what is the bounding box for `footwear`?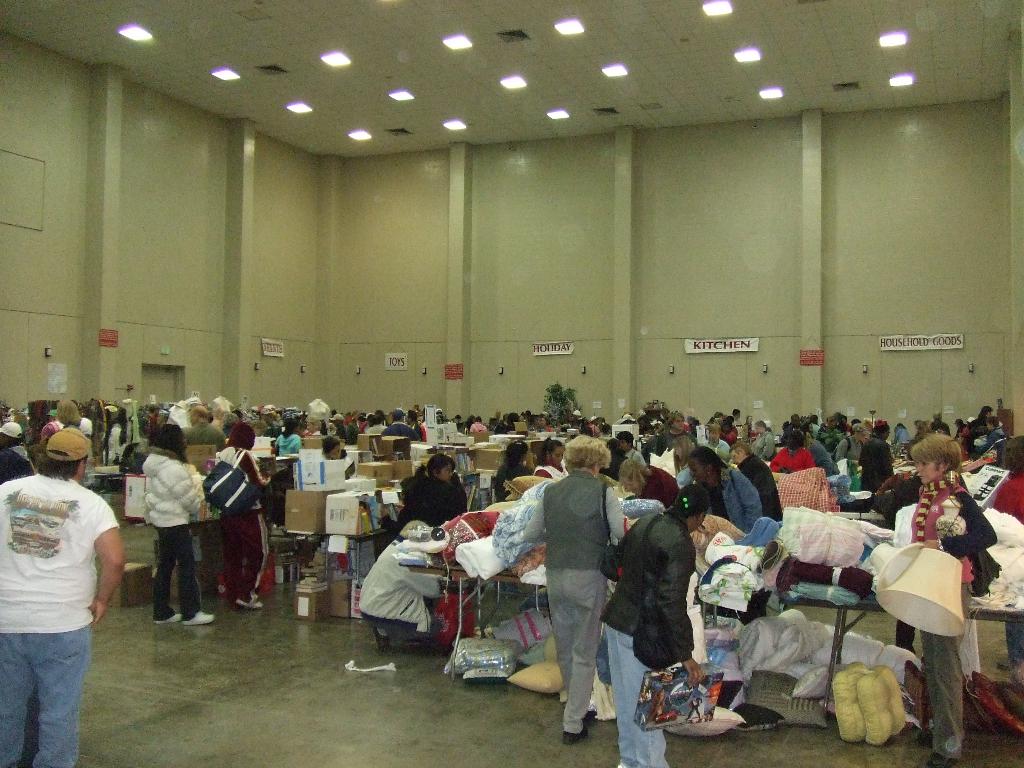
(367,623,388,654).
